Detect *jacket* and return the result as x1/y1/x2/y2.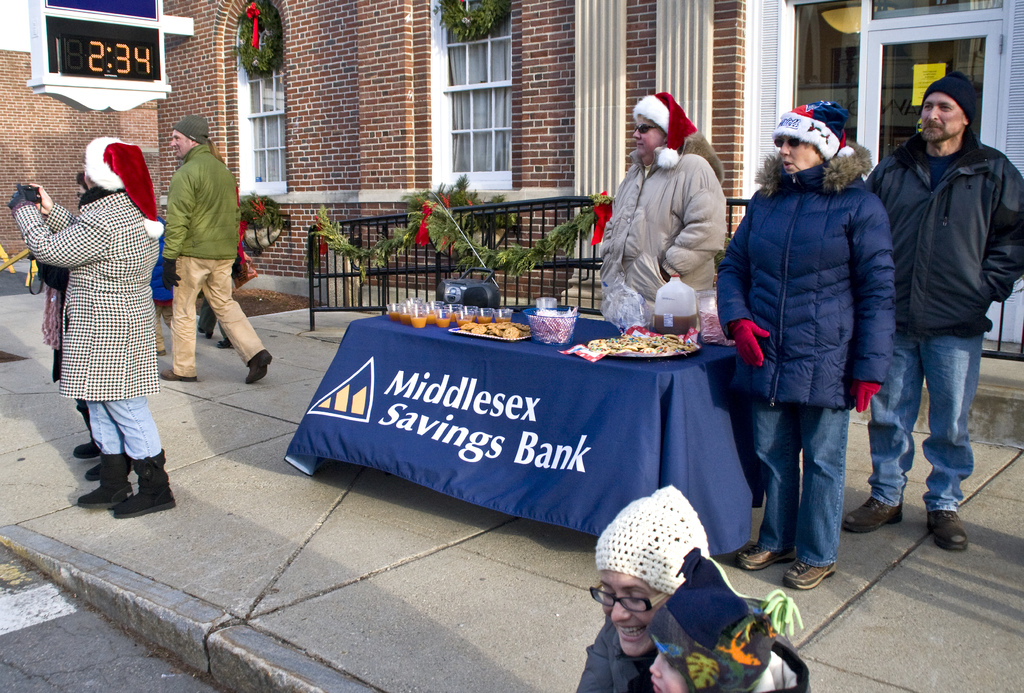
598/138/725/303.
